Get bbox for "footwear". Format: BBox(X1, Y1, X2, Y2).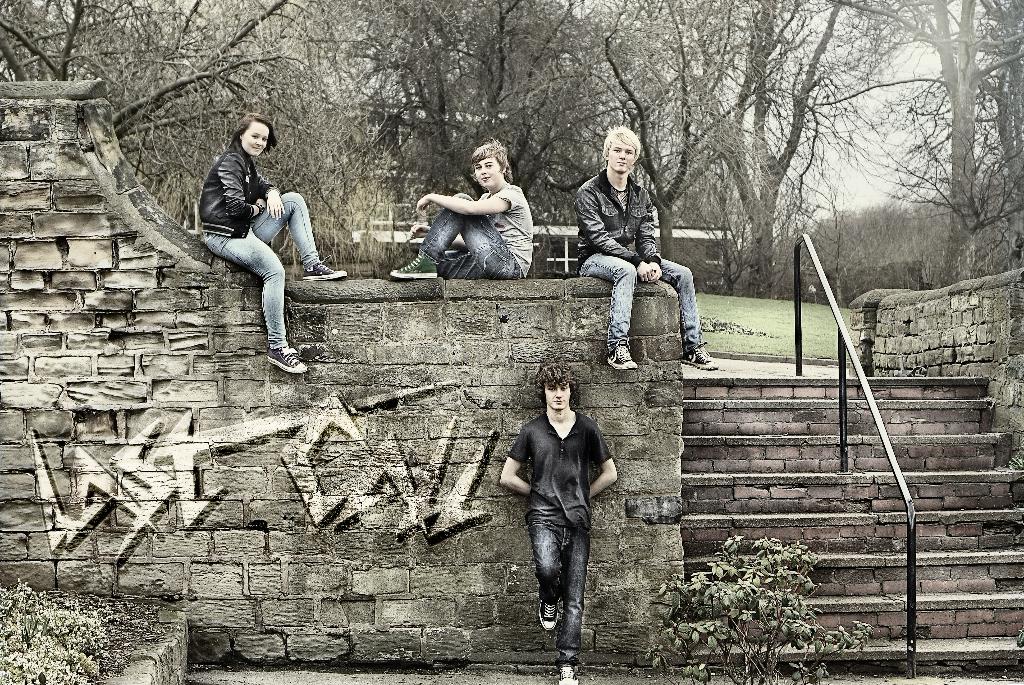
BBox(541, 595, 558, 636).
